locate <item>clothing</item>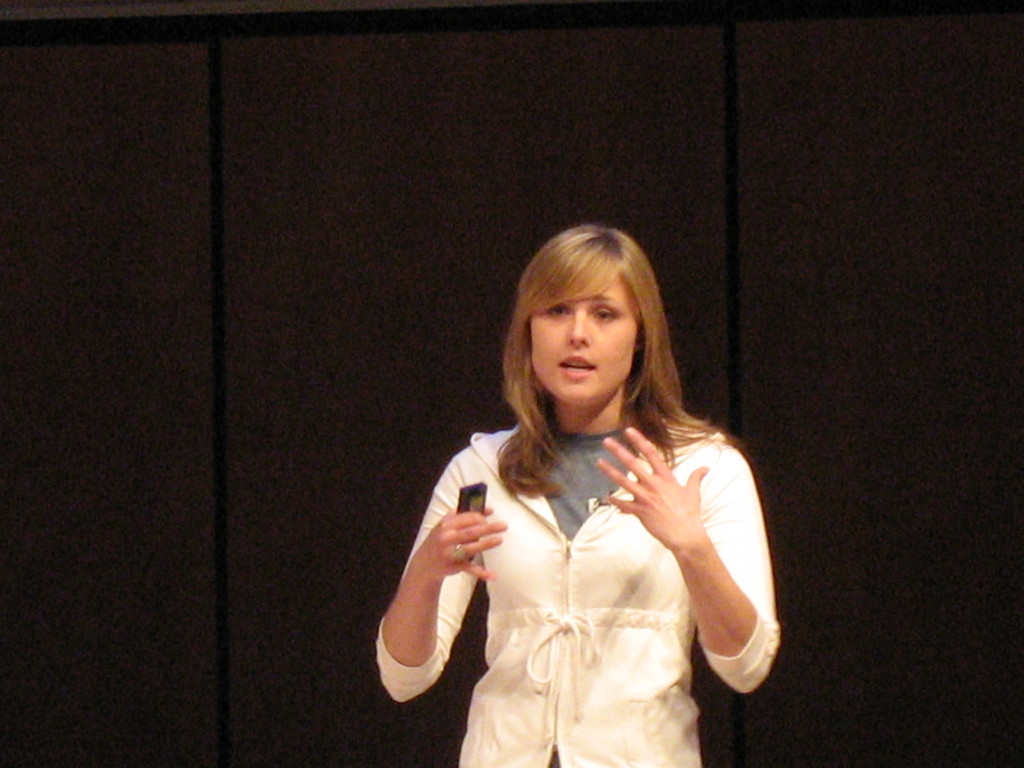
Rect(409, 372, 772, 738)
